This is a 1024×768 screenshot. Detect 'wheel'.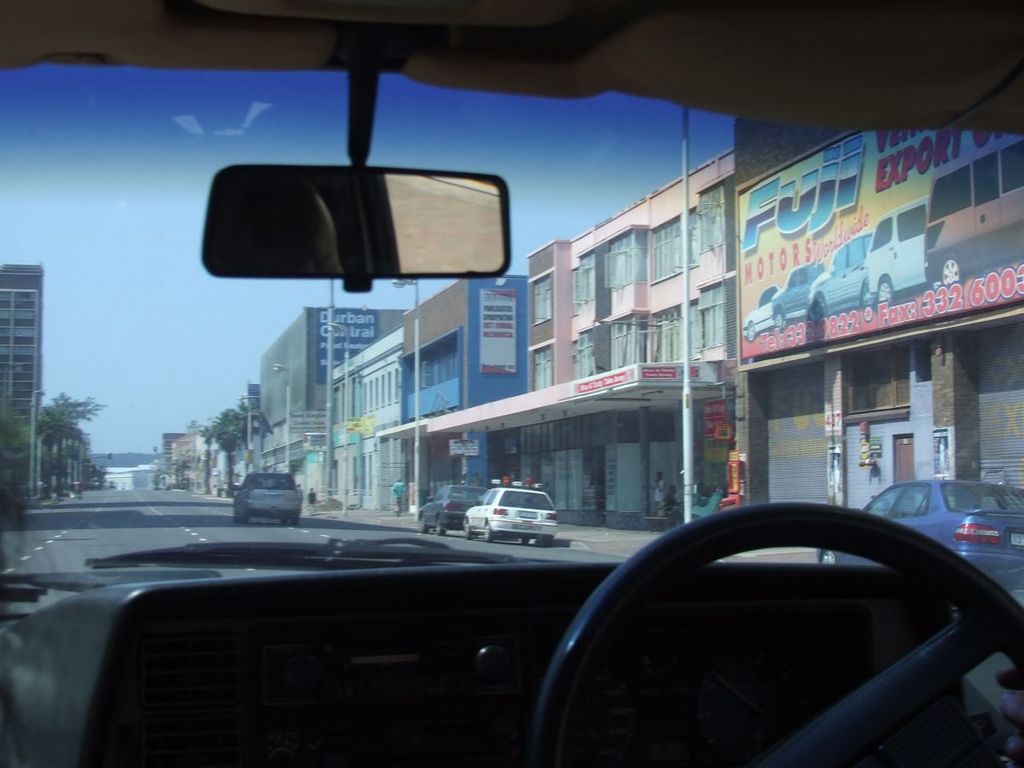
crop(480, 519, 496, 542).
